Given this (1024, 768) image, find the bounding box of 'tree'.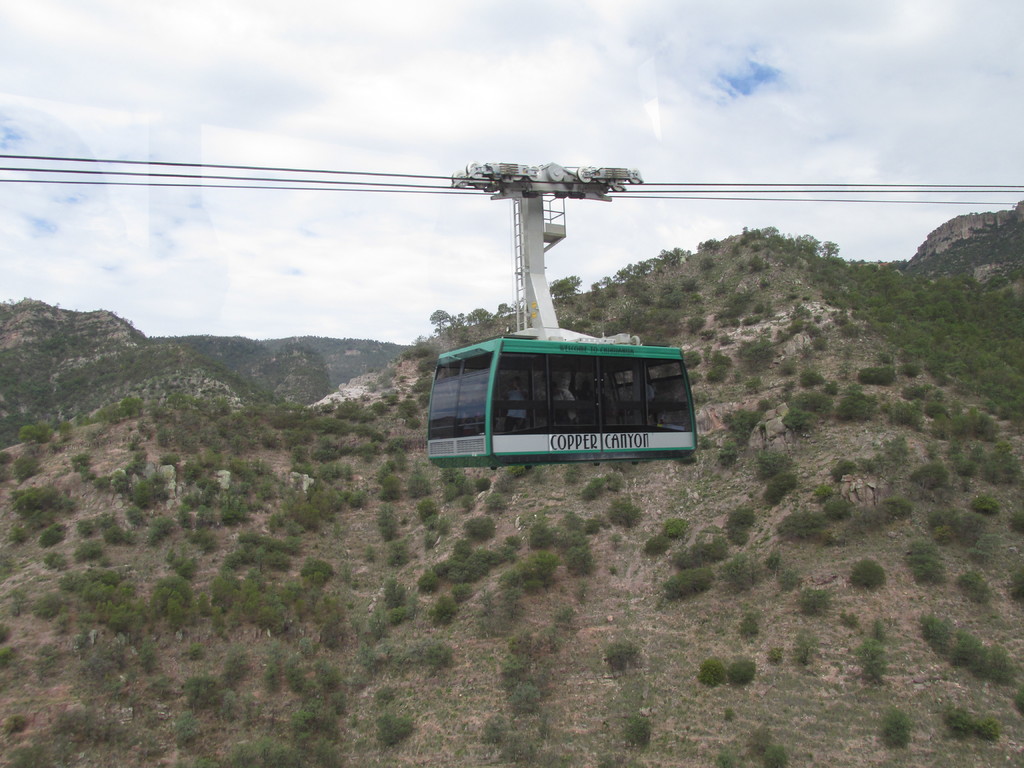
bbox=[609, 500, 637, 528].
